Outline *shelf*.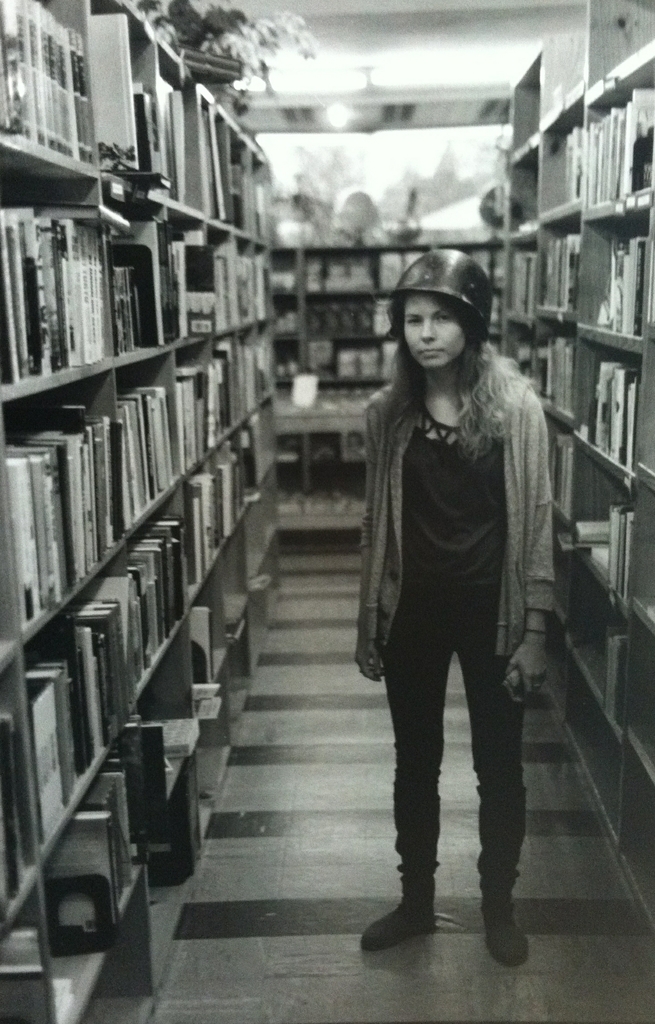
Outline: left=645, top=206, right=654, bottom=339.
